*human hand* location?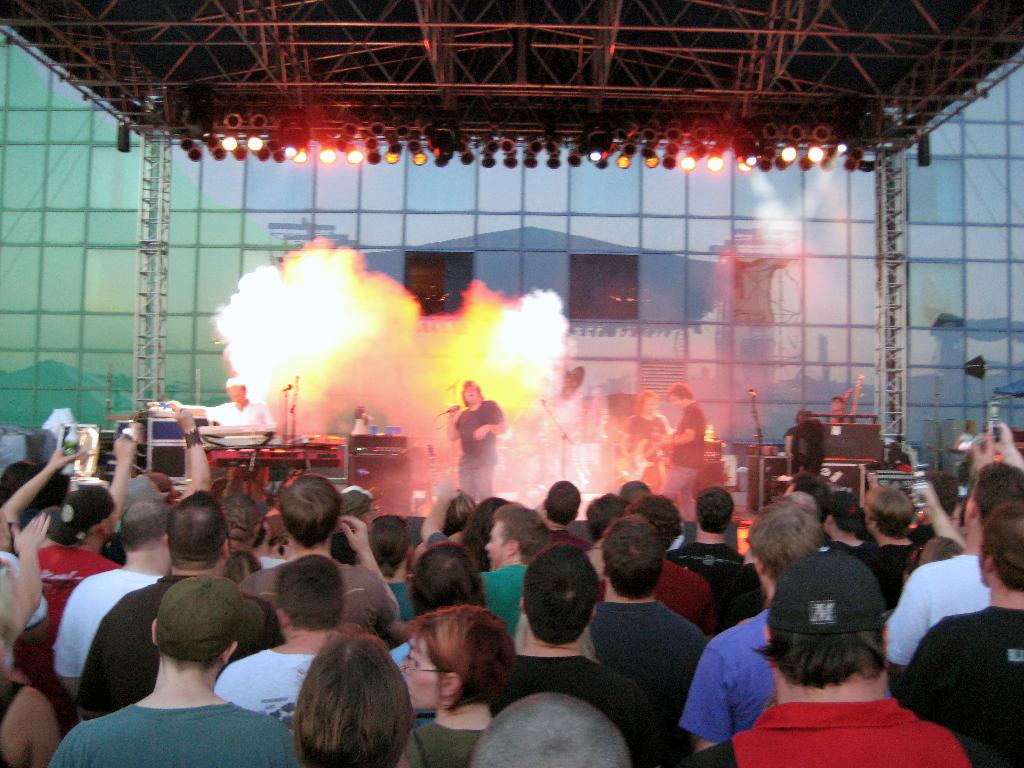
911,482,940,506
